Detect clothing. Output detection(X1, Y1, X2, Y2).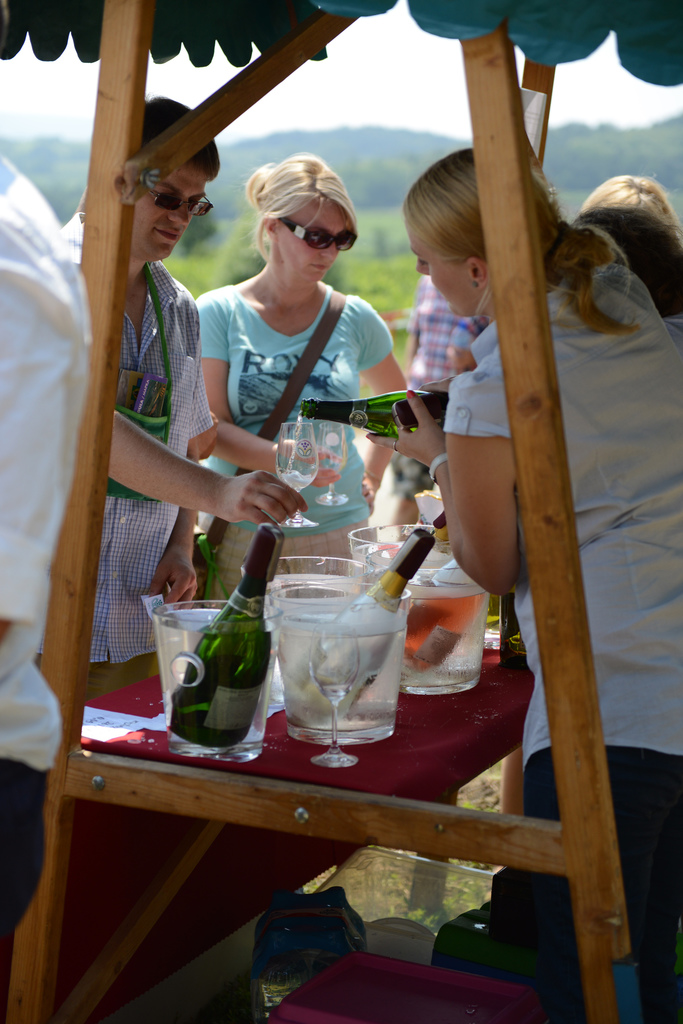
detection(0, 160, 97, 1014).
